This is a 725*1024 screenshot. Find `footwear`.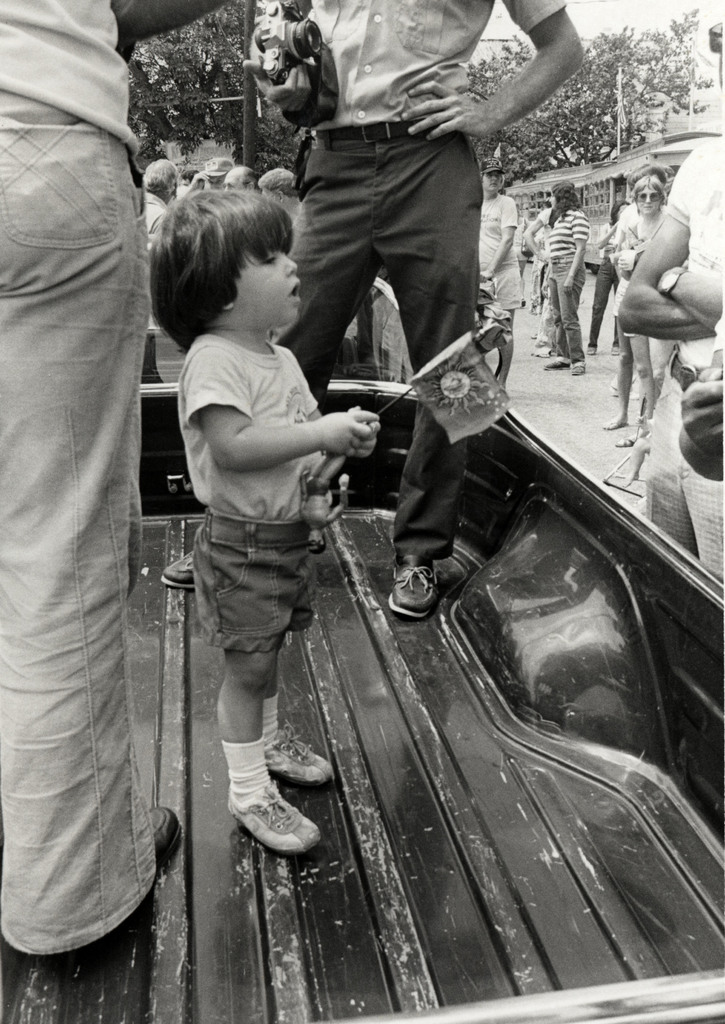
Bounding box: box=[394, 557, 433, 618].
